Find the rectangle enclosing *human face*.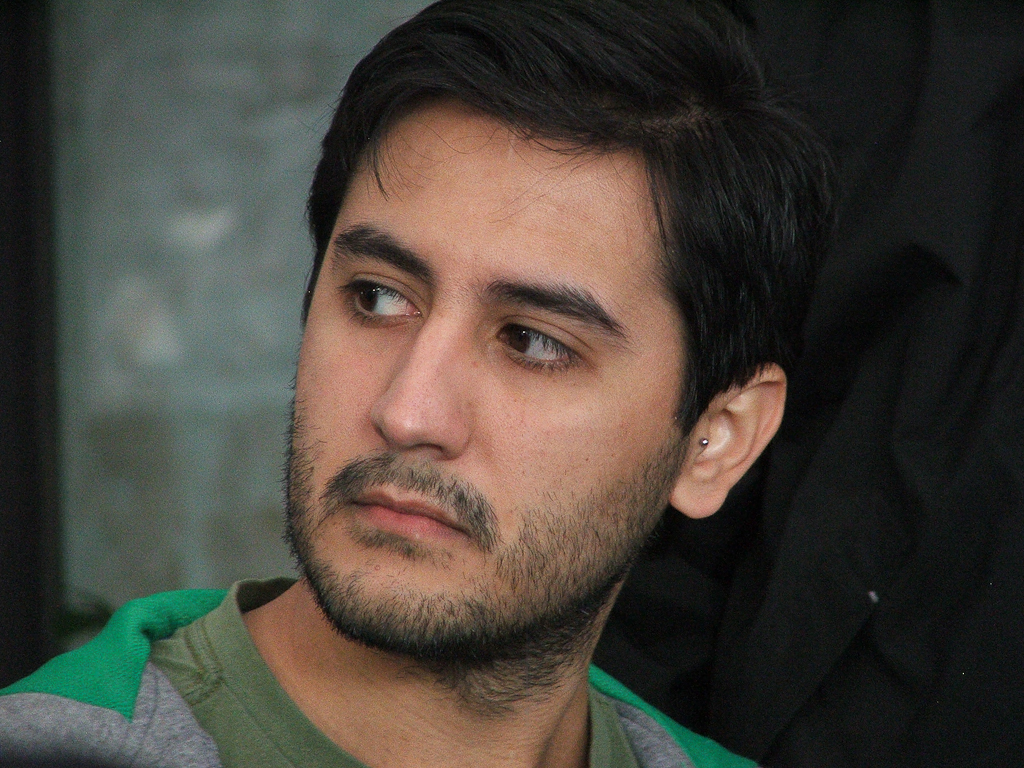
bbox=[284, 122, 687, 654].
